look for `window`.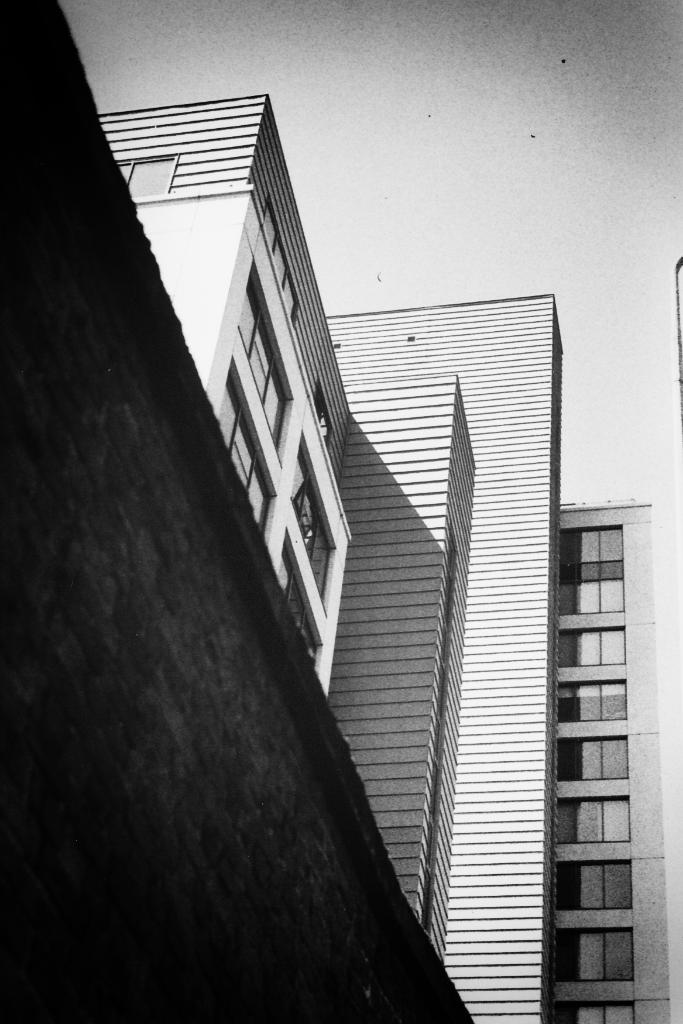
Found: rect(233, 270, 292, 455).
